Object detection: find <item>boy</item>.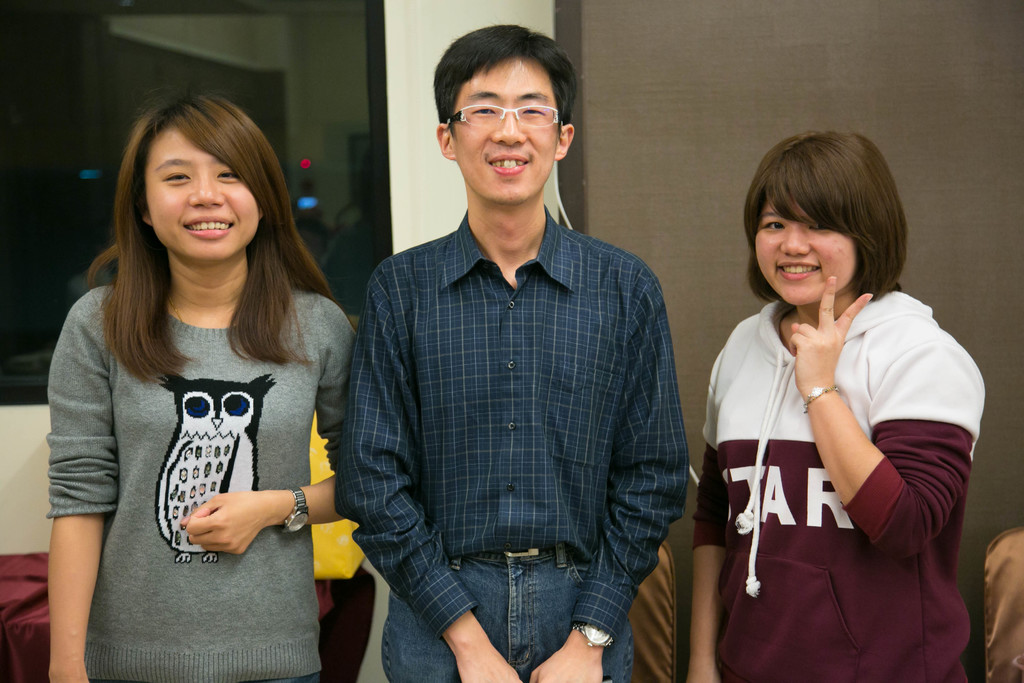
337 19 697 682.
